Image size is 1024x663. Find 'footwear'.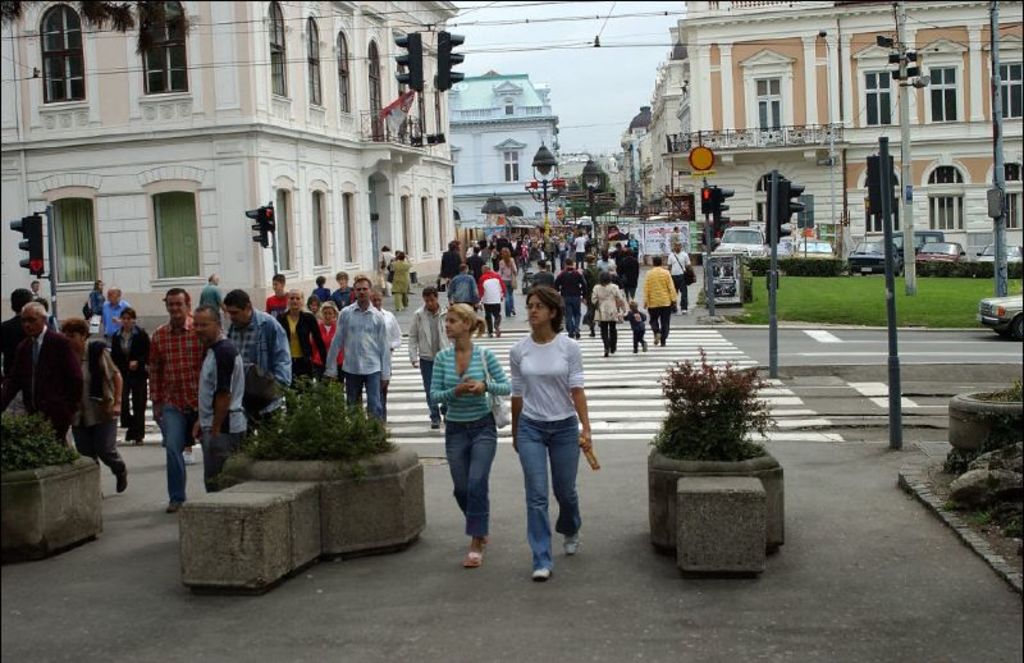
[x1=115, y1=466, x2=128, y2=500].
